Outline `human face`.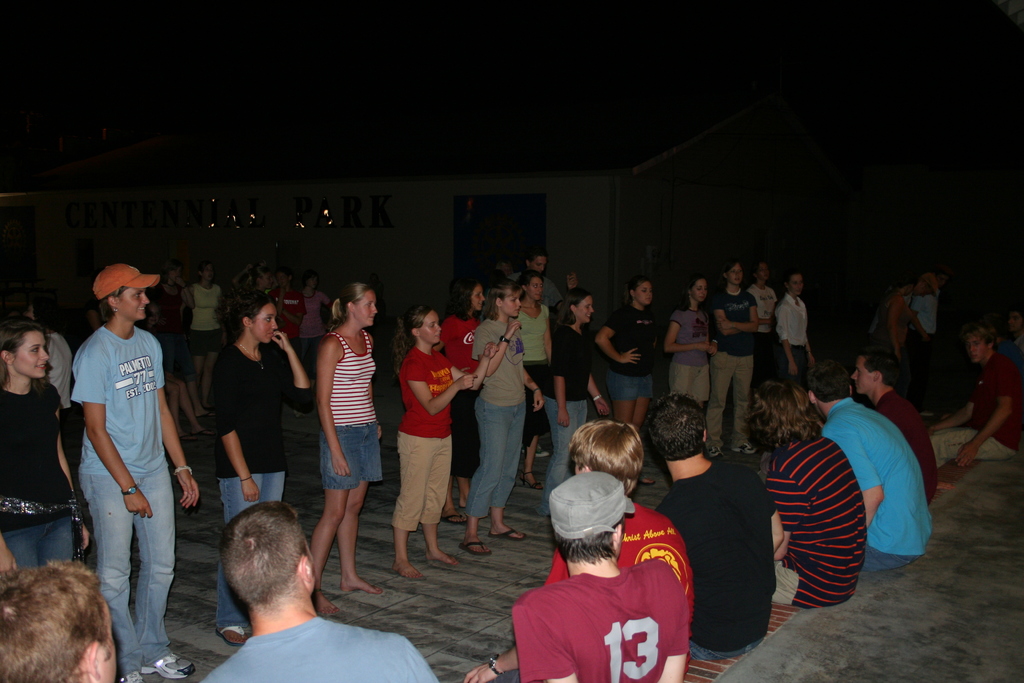
Outline: {"x1": 470, "y1": 283, "x2": 483, "y2": 312}.
